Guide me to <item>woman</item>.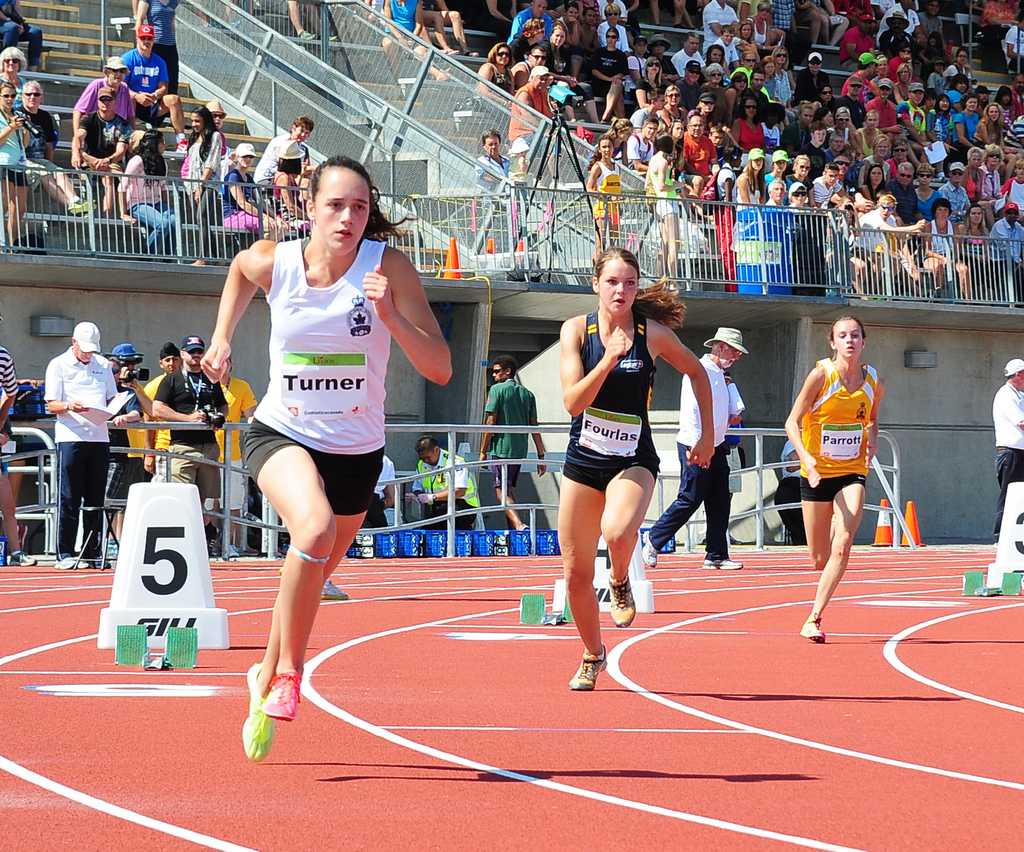
Guidance: [left=787, top=312, right=884, bottom=641].
